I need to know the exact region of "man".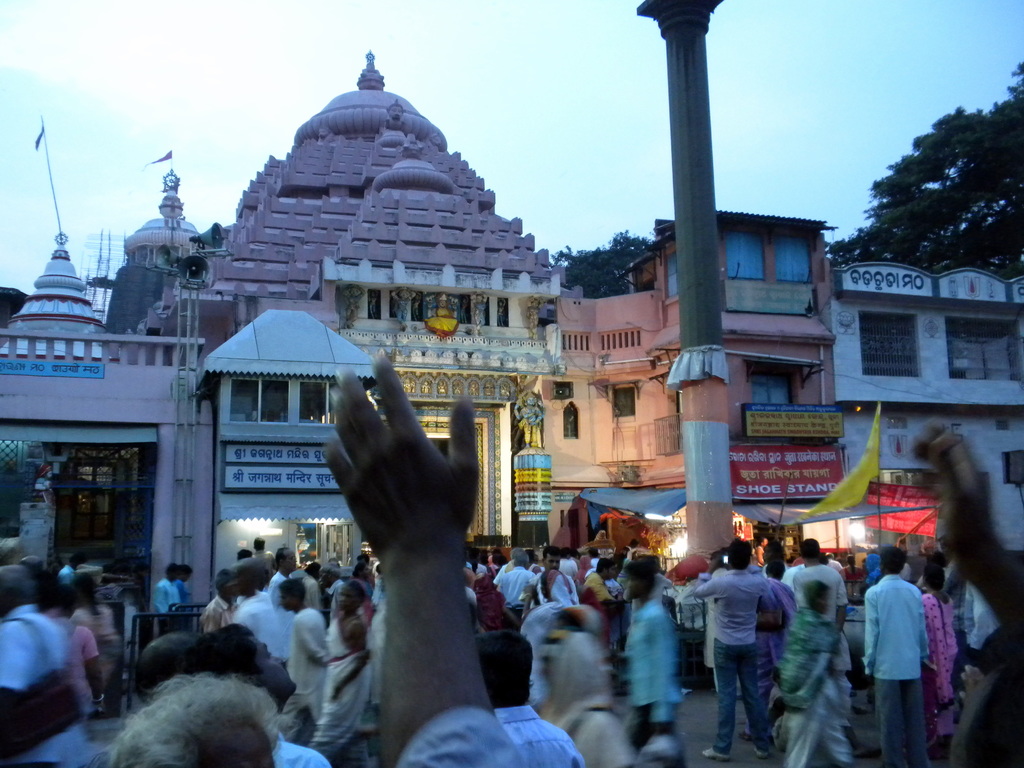
Region: (692,538,772,756).
